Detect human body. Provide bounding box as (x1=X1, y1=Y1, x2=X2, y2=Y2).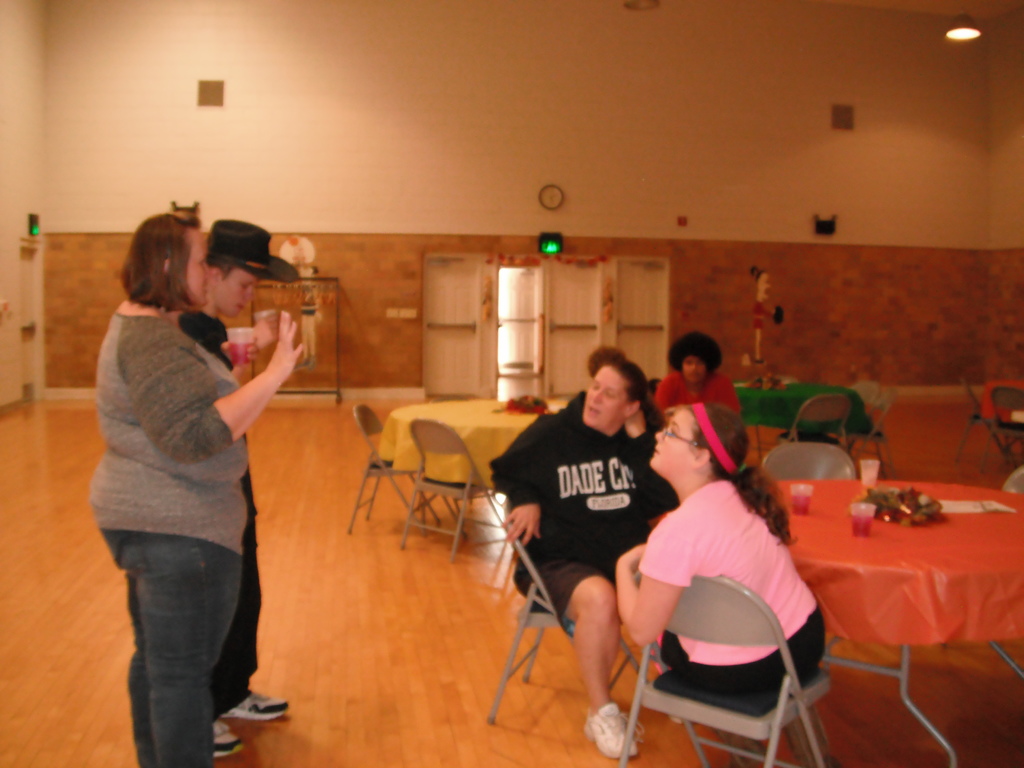
(x1=615, y1=418, x2=829, y2=710).
